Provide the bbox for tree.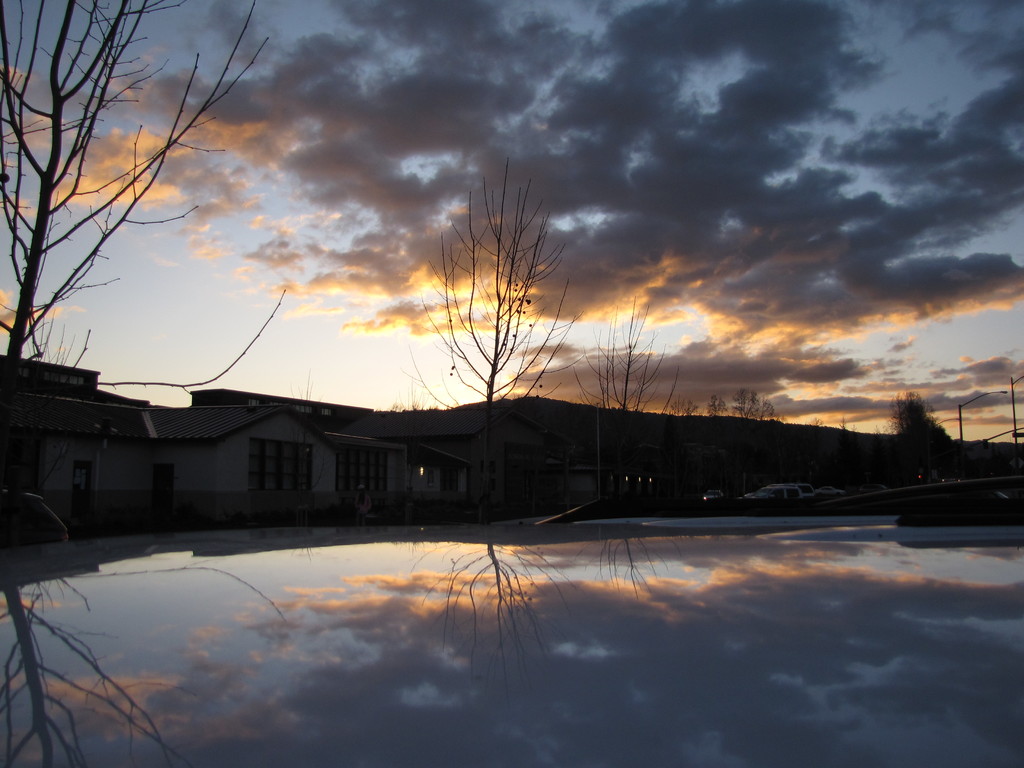
{"x1": 890, "y1": 389, "x2": 945, "y2": 468}.
